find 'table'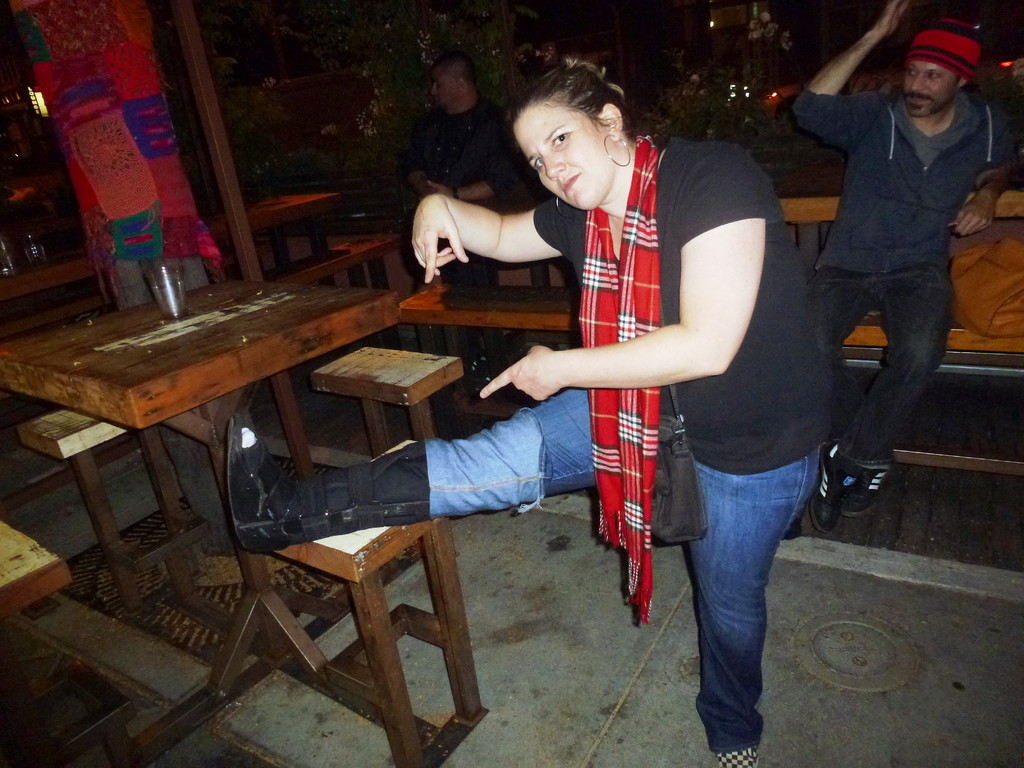
{"x1": 0, "y1": 255, "x2": 390, "y2": 600}
